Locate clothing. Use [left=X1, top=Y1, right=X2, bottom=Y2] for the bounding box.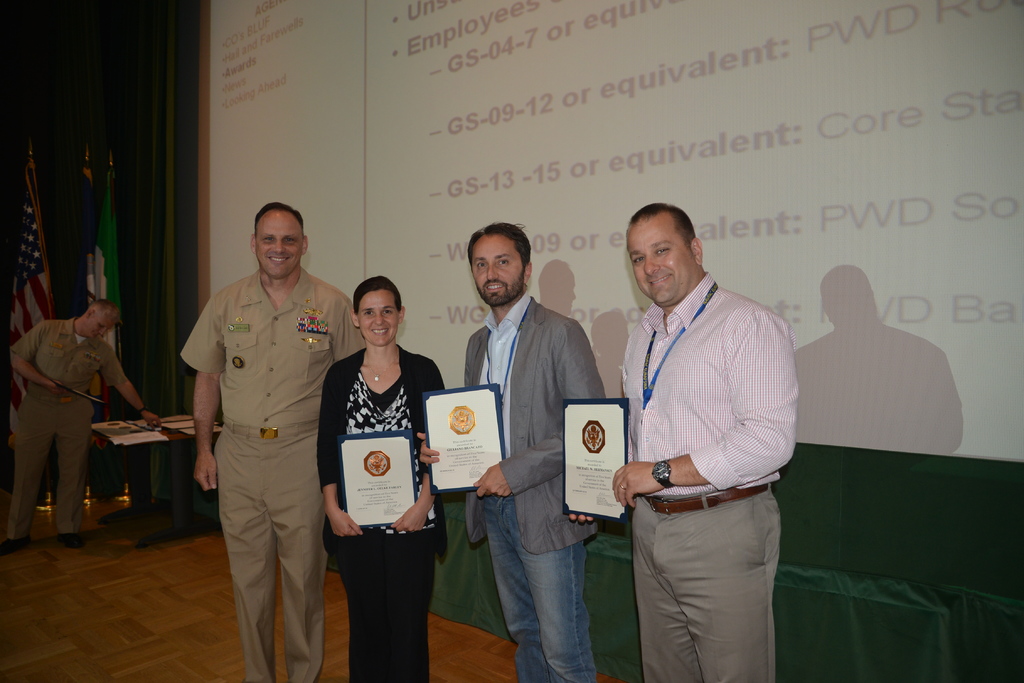
[left=615, top=268, right=797, bottom=682].
